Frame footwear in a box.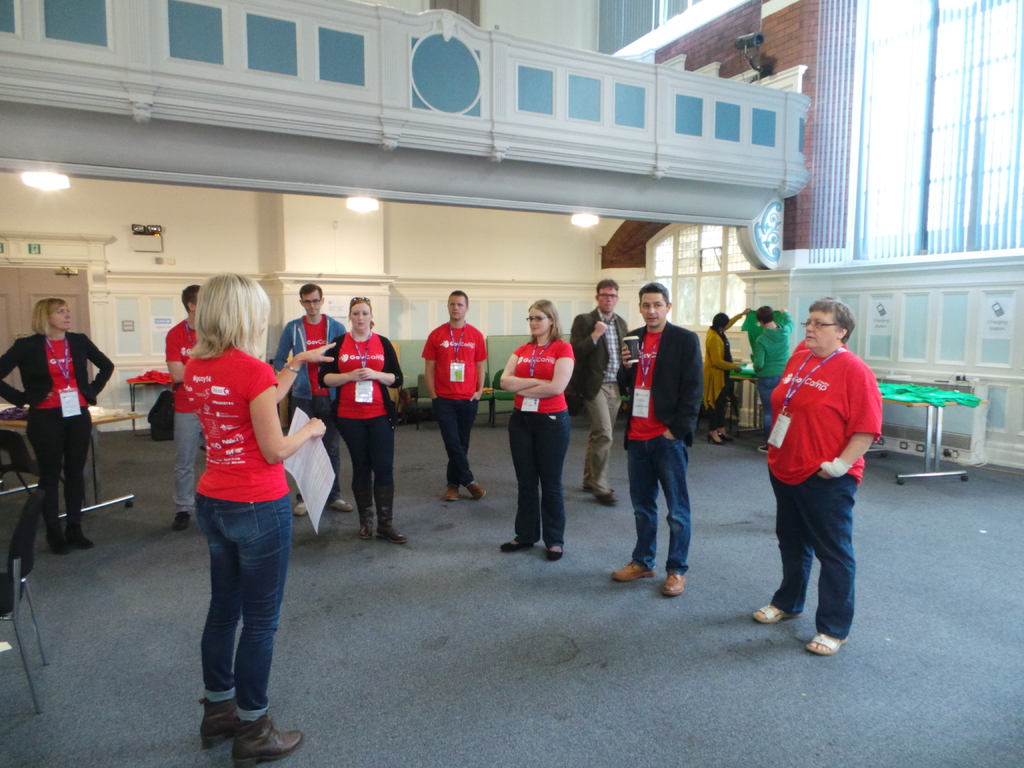
bbox=(65, 526, 93, 547).
